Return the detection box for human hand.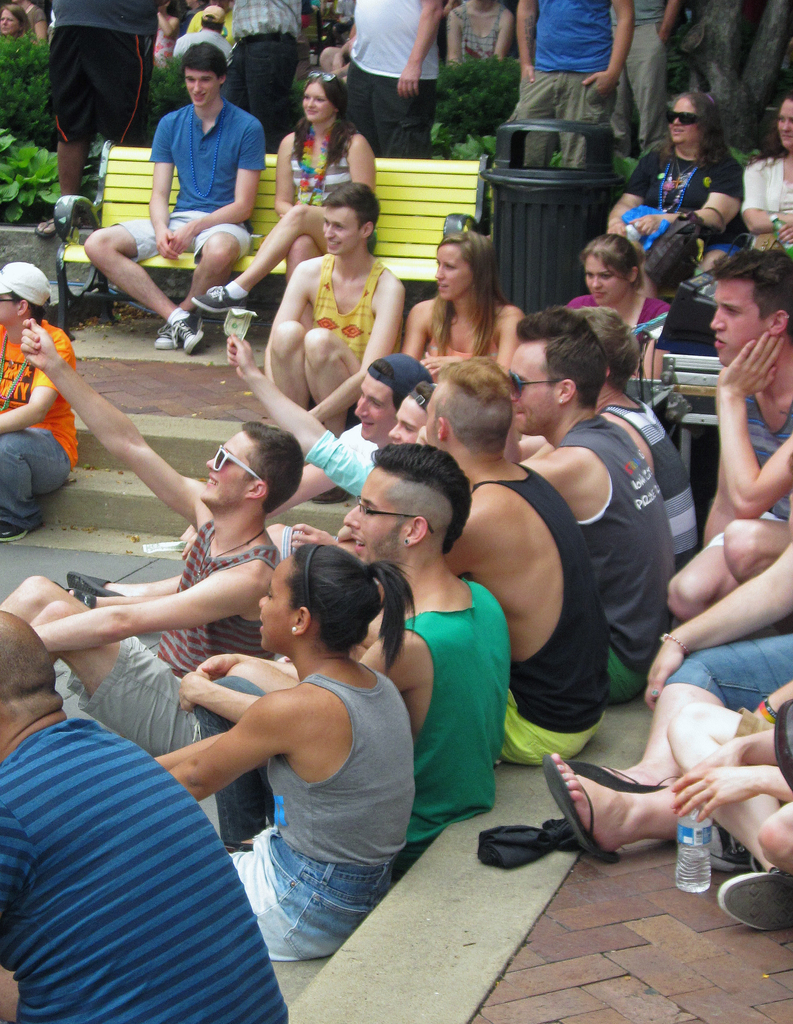
Rect(579, 69, 620, 99).
